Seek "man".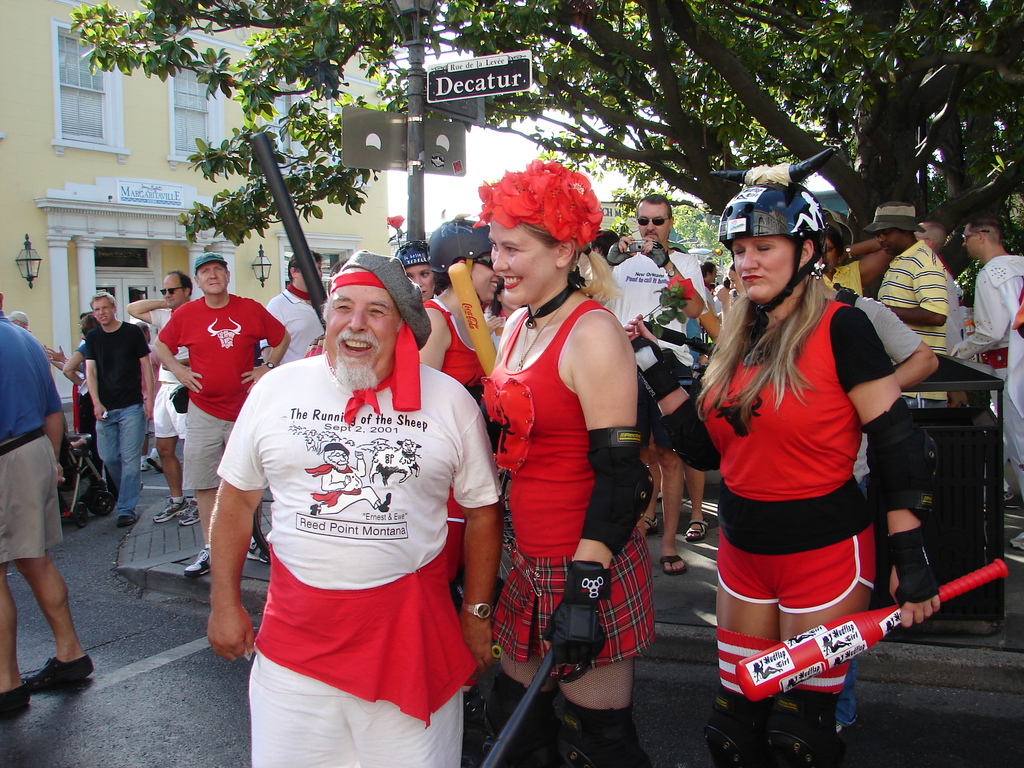
l=124, t=273, r=216, b=524.
